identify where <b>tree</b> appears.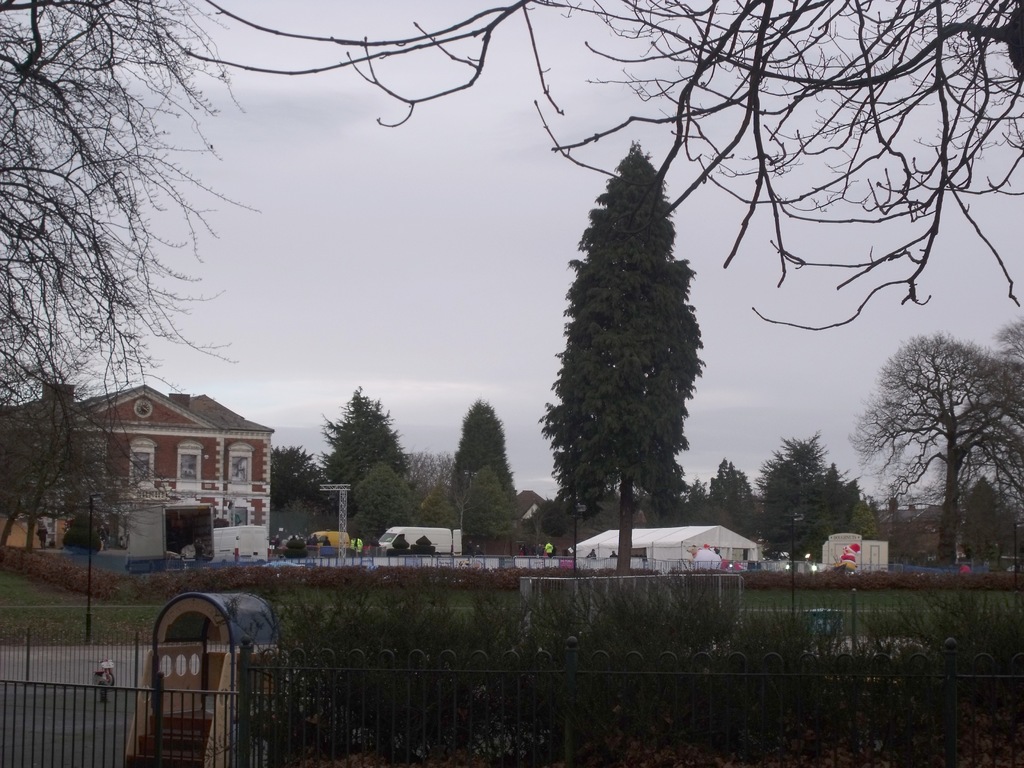
Appears at (752, 426, 851, 625).
